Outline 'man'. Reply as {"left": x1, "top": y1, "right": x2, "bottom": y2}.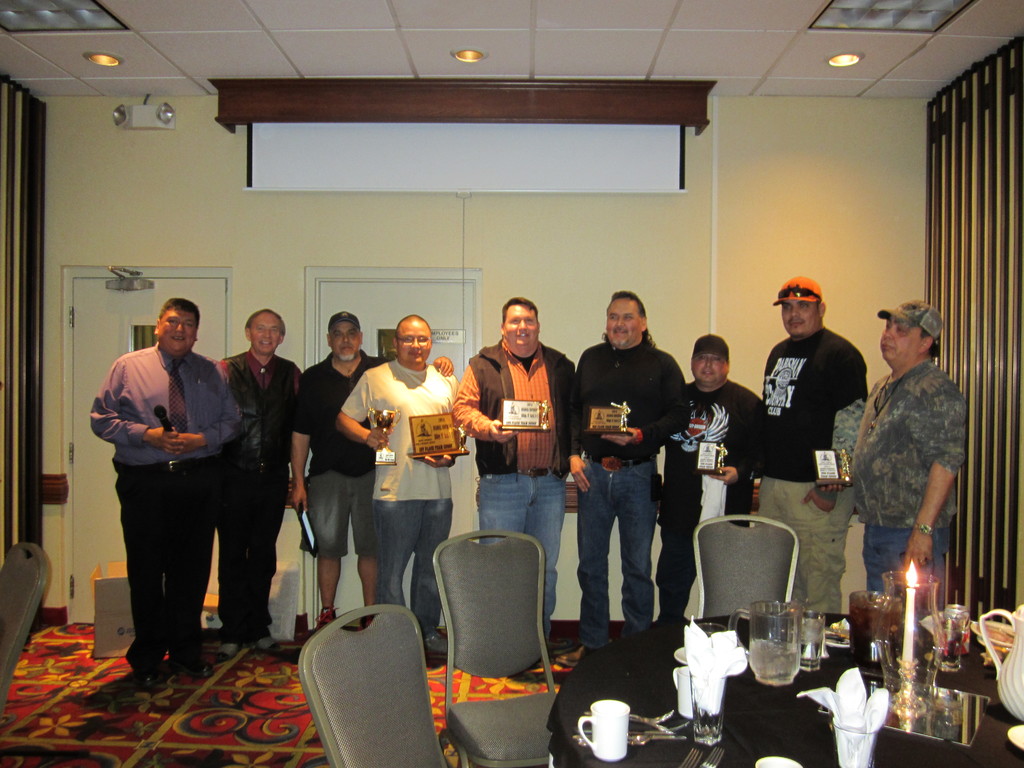
{"left": 82, "top": 298, "right": 268, "bottom": 678}.
